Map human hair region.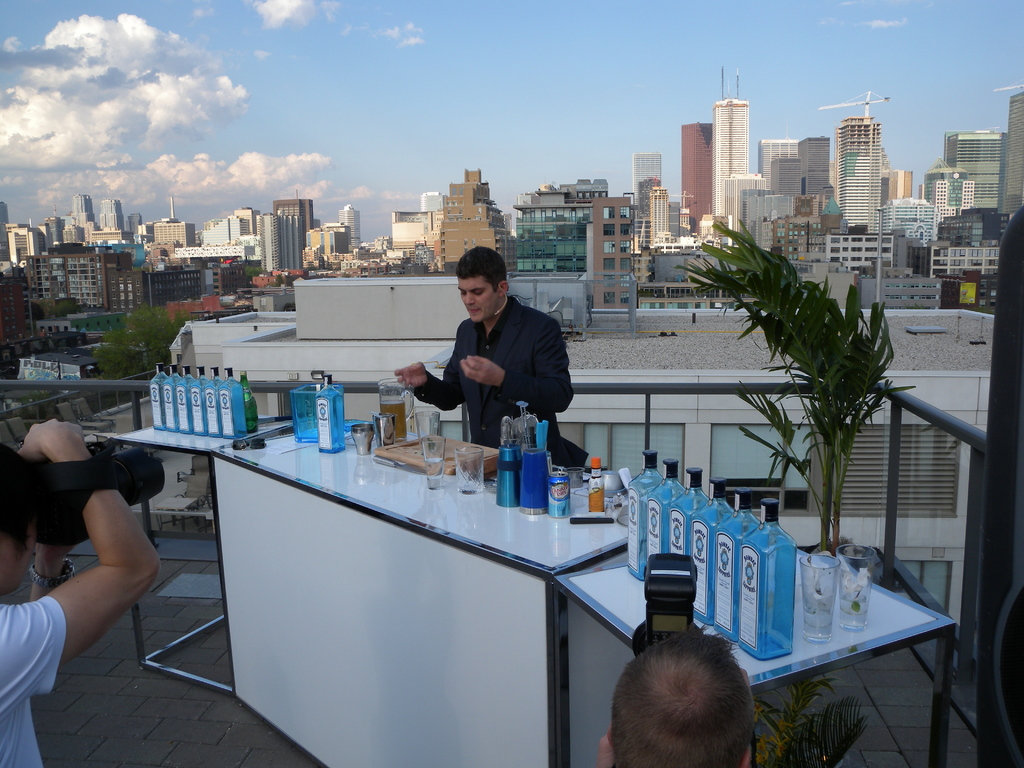
Mapped to [0, 442, 40, 561].
